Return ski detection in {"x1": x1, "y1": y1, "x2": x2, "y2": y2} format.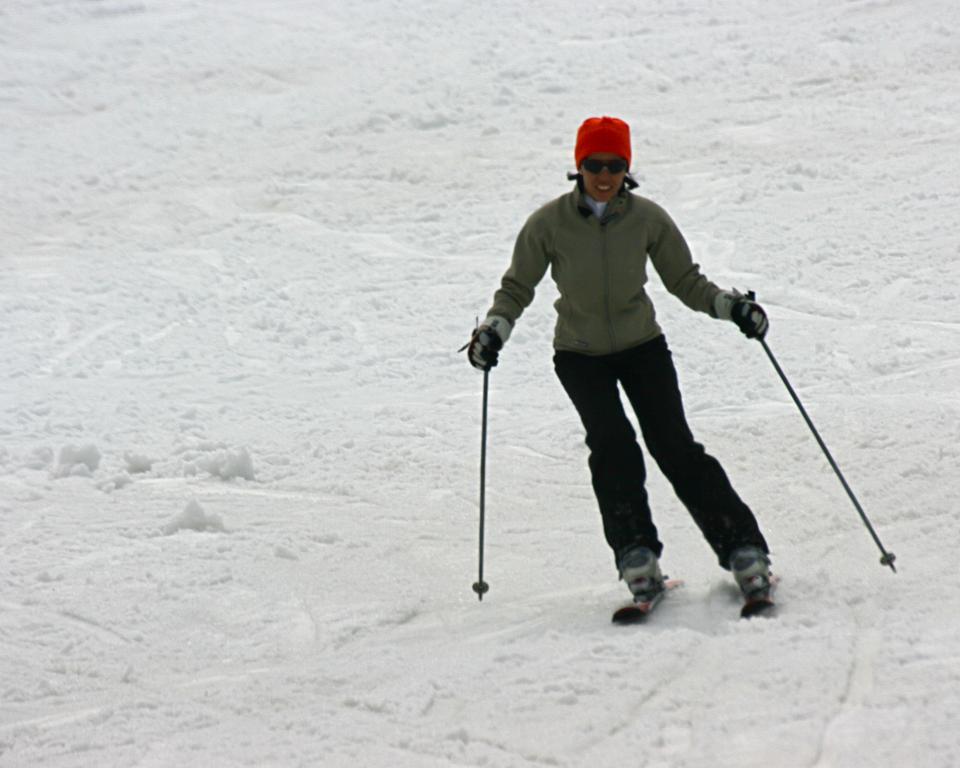
{"x1": 723, "y1": 555, "x2": 787, "y2": 626}.
